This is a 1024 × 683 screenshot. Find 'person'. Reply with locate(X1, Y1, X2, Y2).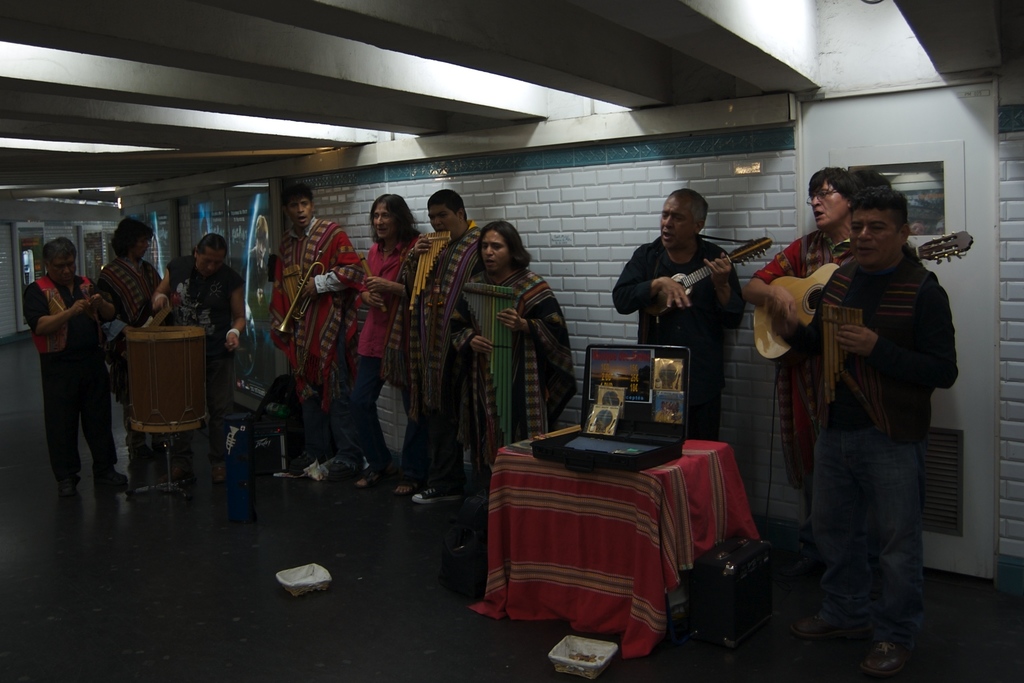
locate(268, 184, 362, 477).
